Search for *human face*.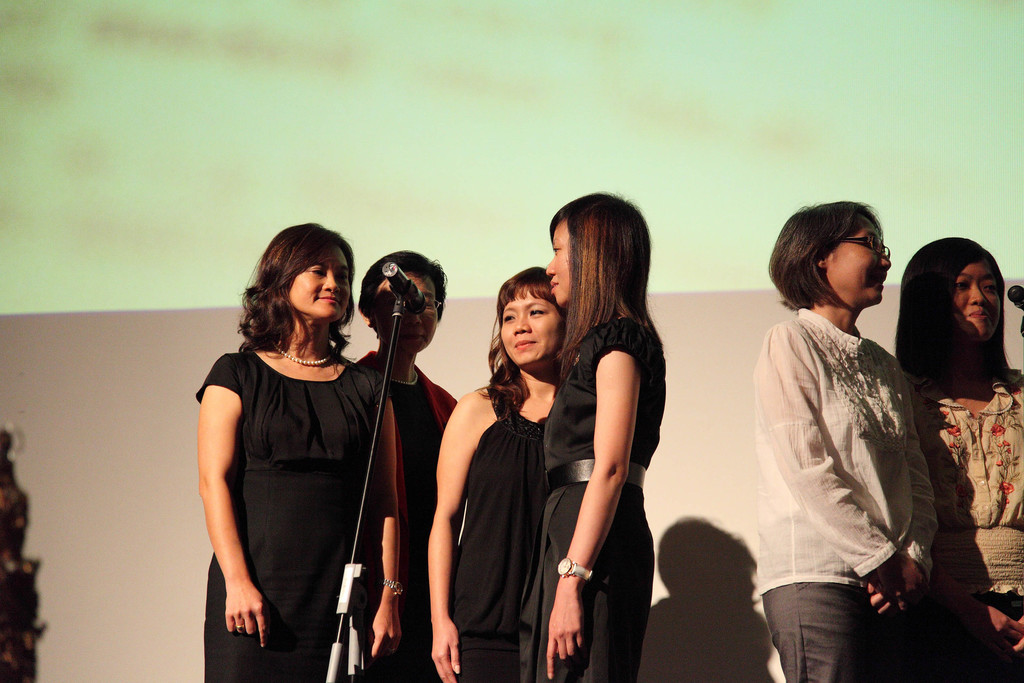
Found at 948, 265, 1009, 342.
